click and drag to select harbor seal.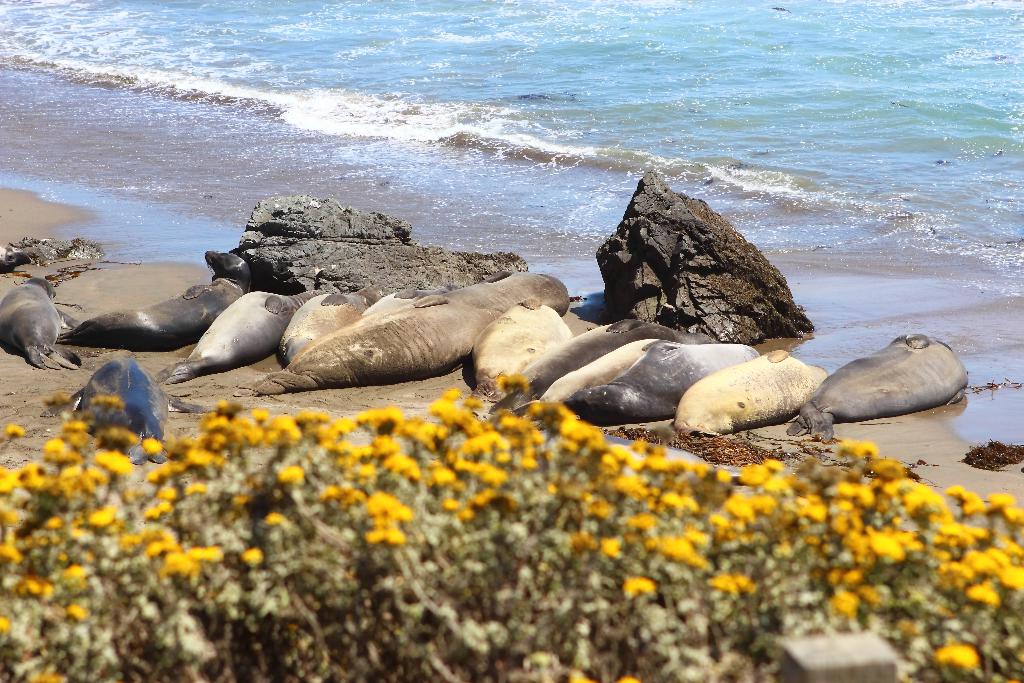
Selection: l=42, t=357, r=211, b=466.
